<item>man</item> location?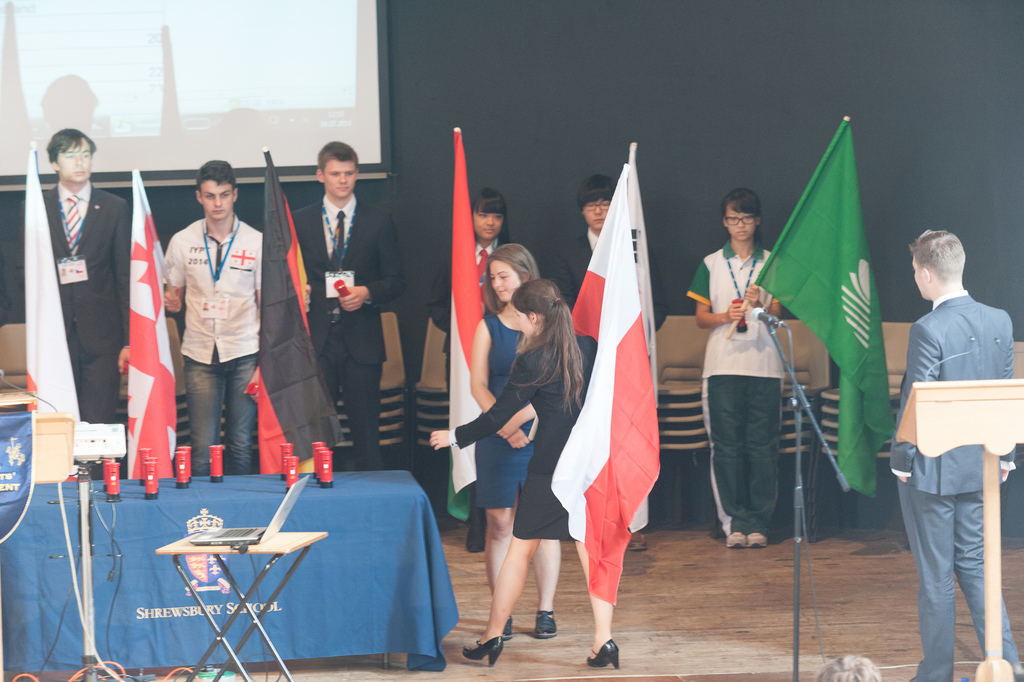
<bbox>141, 154, 269, 478</bbox>
